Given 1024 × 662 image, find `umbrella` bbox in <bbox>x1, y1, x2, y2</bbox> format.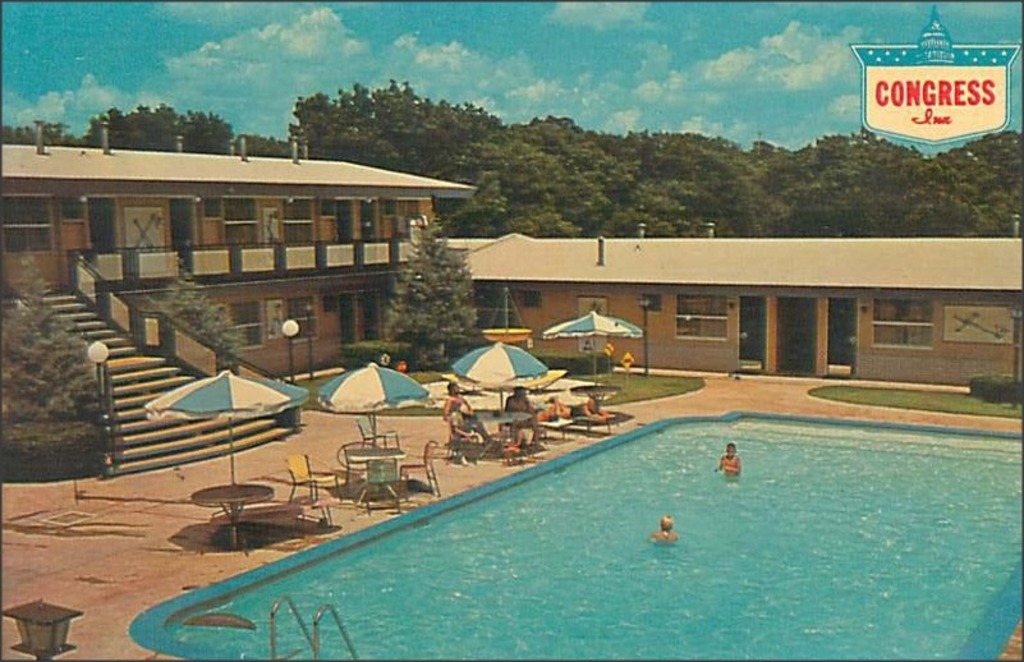
<bbox>541, 309, 640, 382</bbox>.
